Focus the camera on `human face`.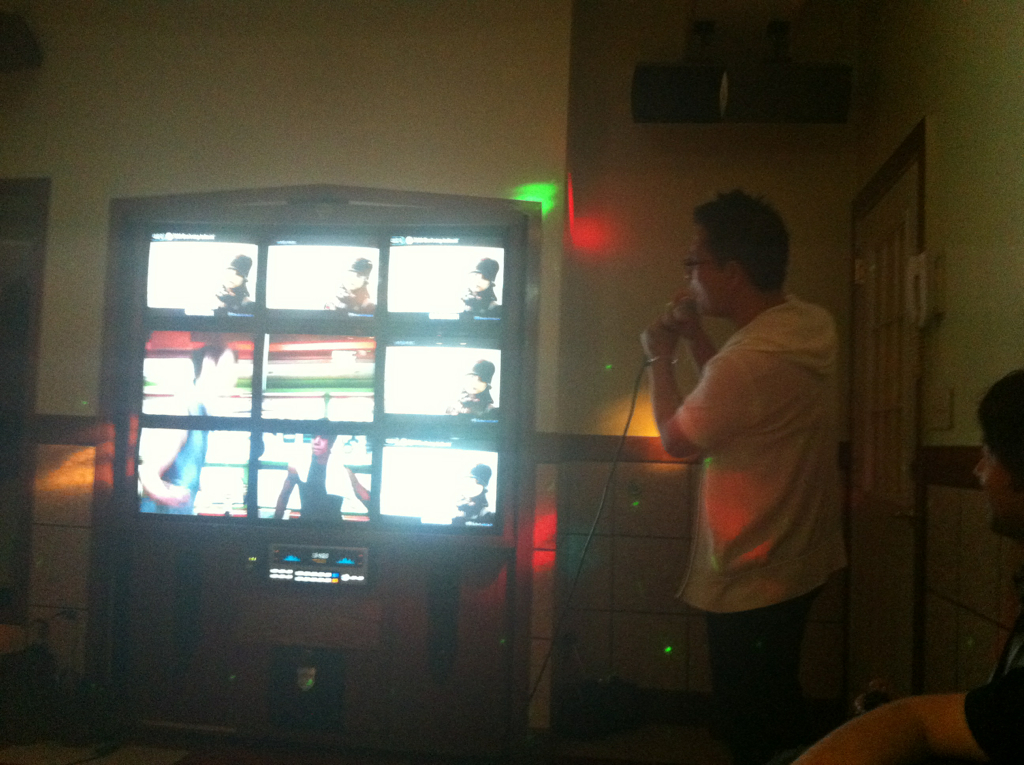
Focus region: box=[685, 227, 728, 310].
